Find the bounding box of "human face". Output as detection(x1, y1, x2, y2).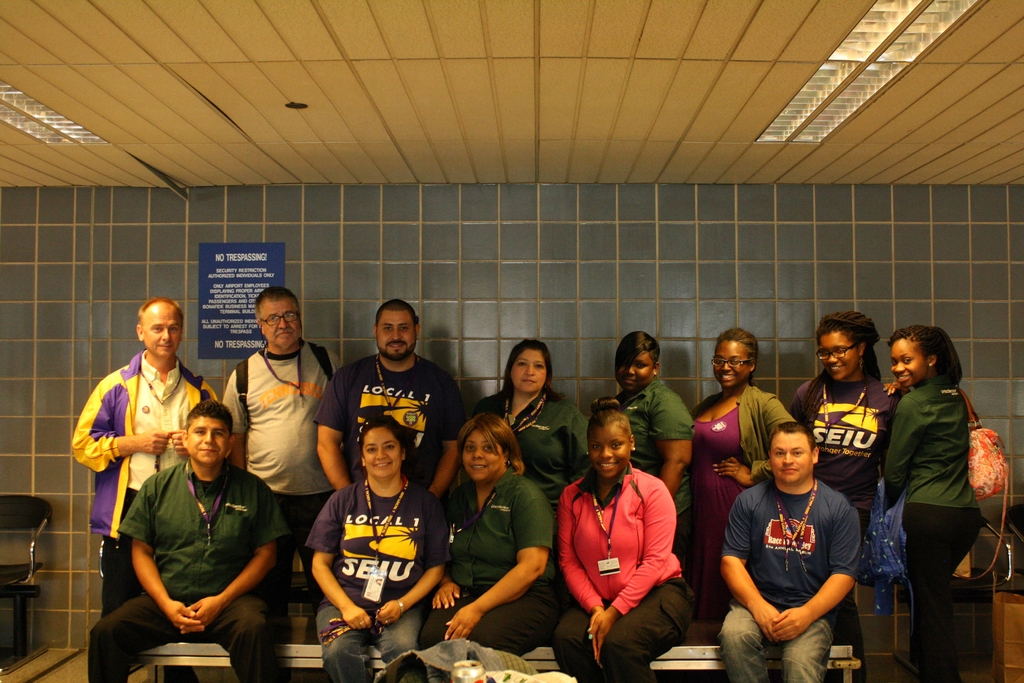
detection(768, 429, 812, 484).
